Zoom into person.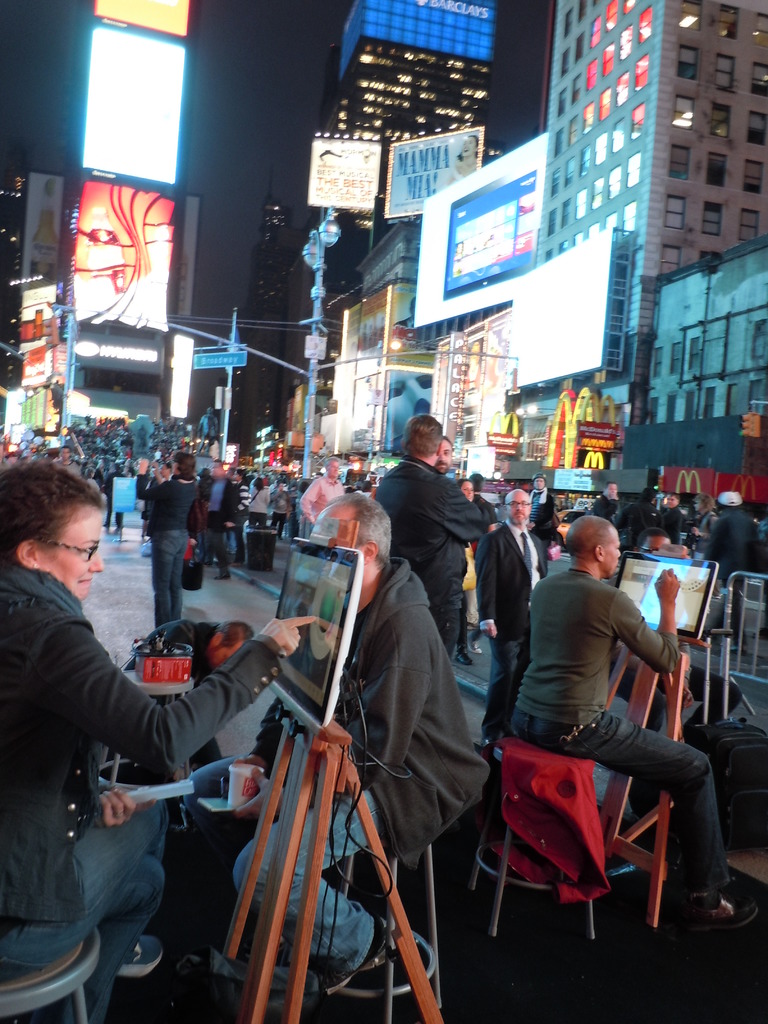
Zoom target: bbox=(220, 495, 490, 979).
